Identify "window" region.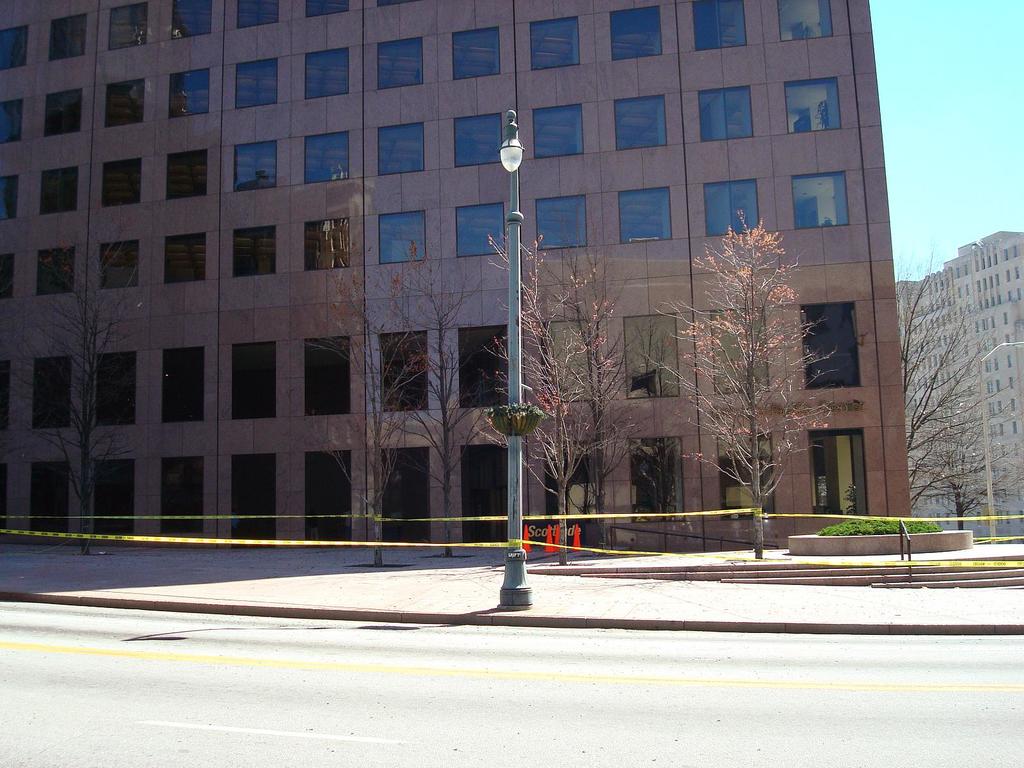
Region: rect(111, 0, 147, 45).
